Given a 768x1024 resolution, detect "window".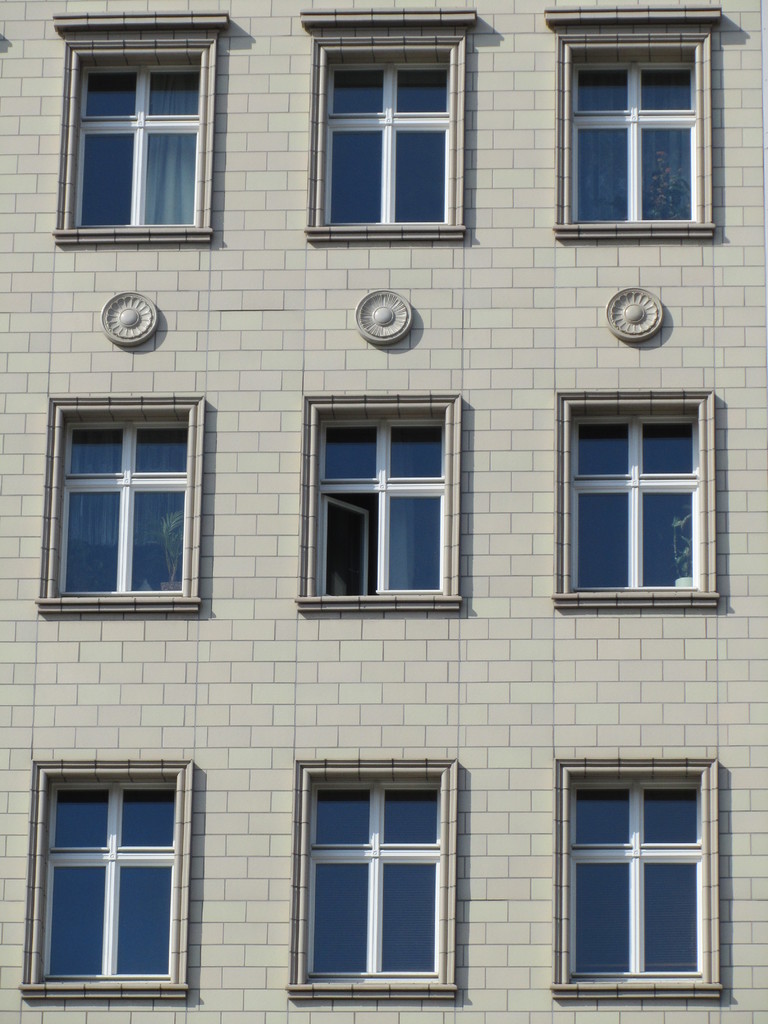
bbox=[553, 8, 719, 235].
